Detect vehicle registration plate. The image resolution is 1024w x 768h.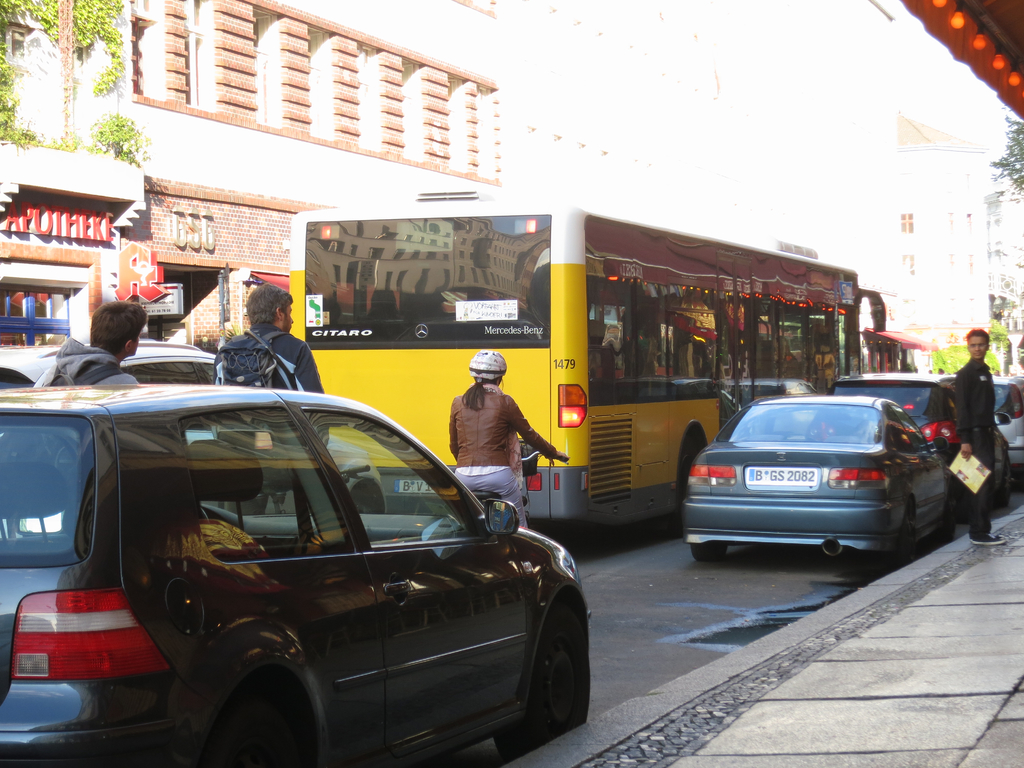
BBox(742, 465, 817, 486).
